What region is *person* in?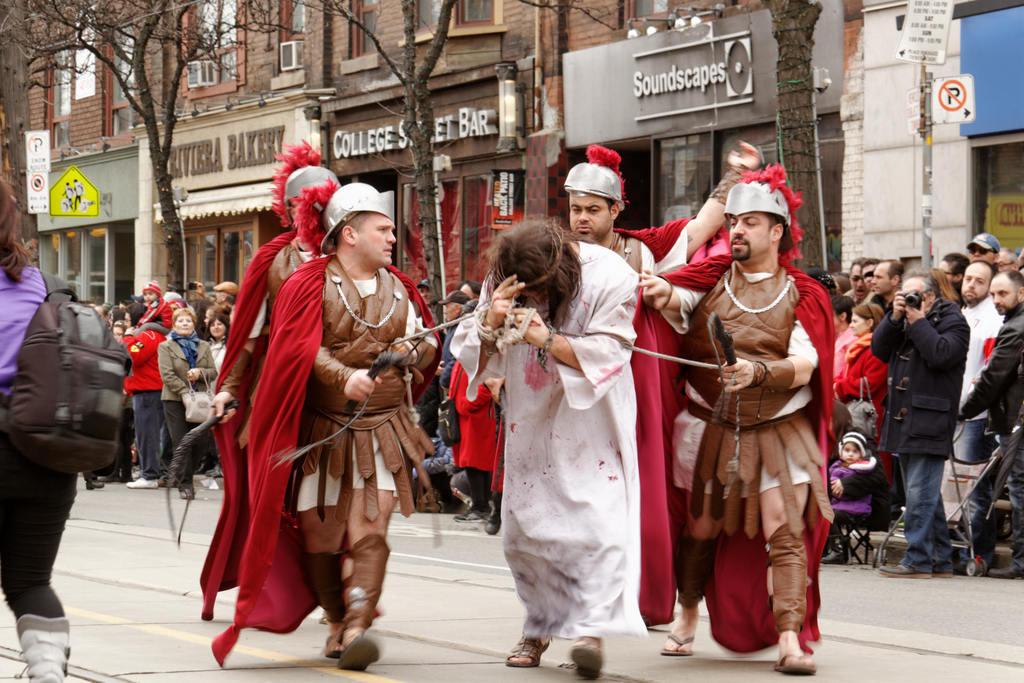
box(202, 283, 243, 317).
